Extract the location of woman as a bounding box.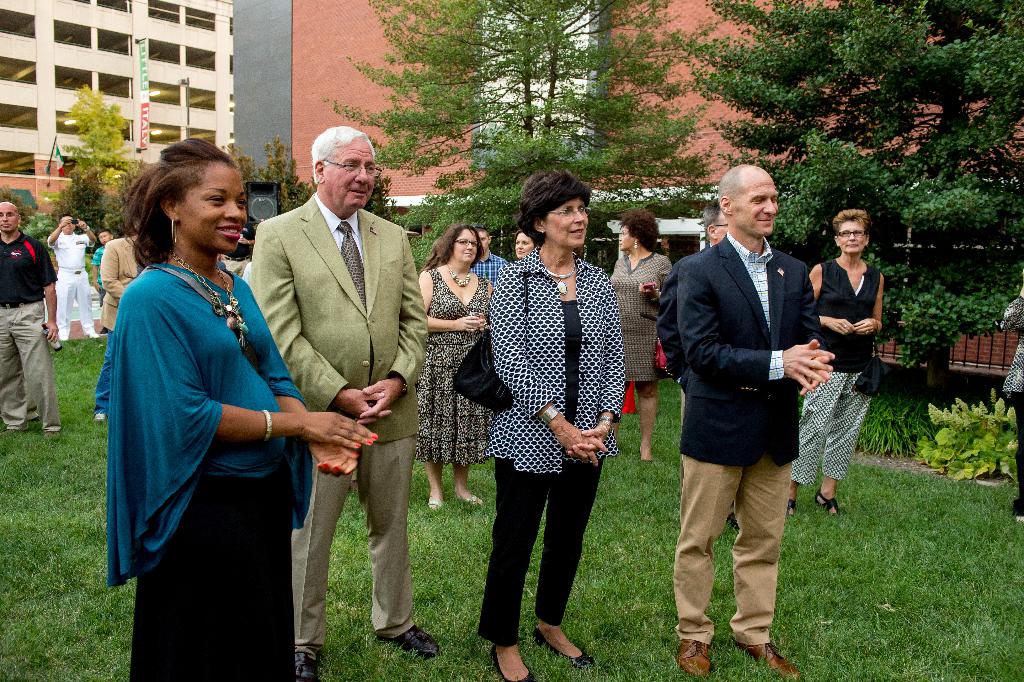
{"x1": 411, "y1": 226, "x2": 493, "y2": 514}.
